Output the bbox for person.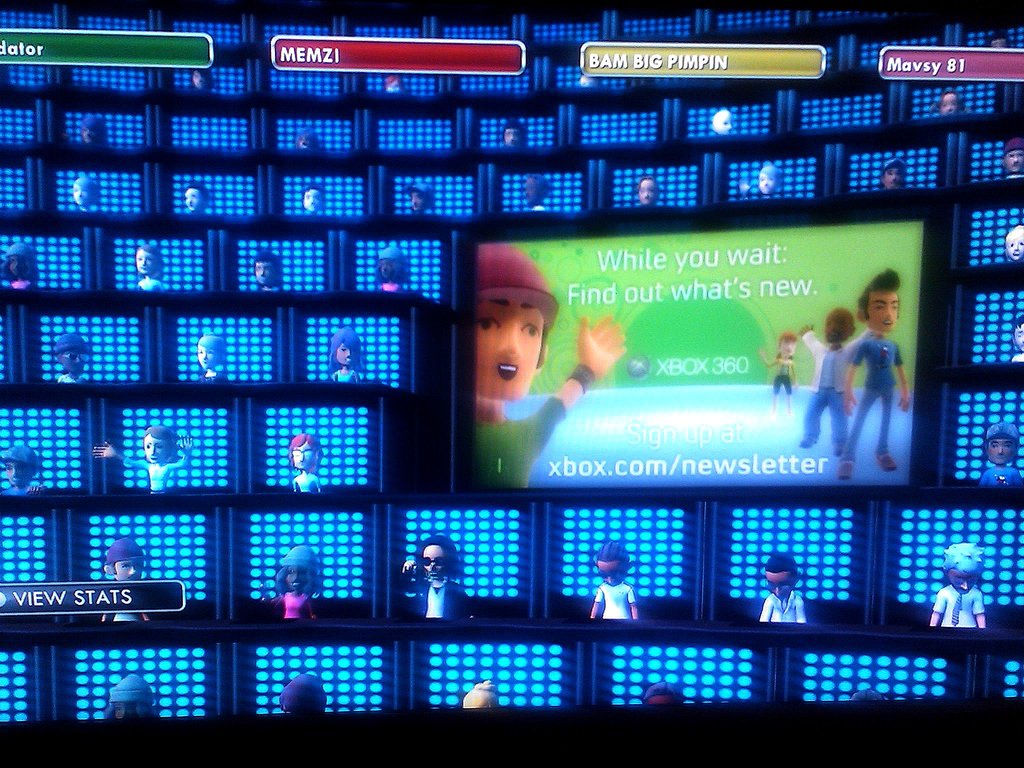
0/237/35/290.
